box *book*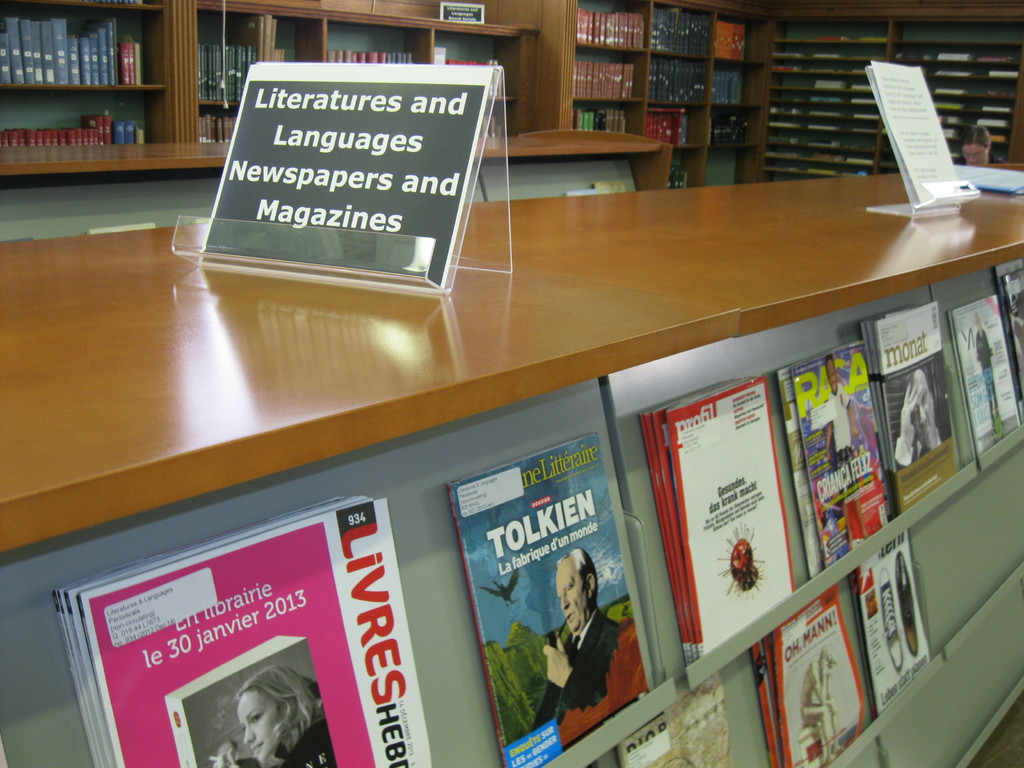
[left=842, top=65, right=865, bottom=74]
